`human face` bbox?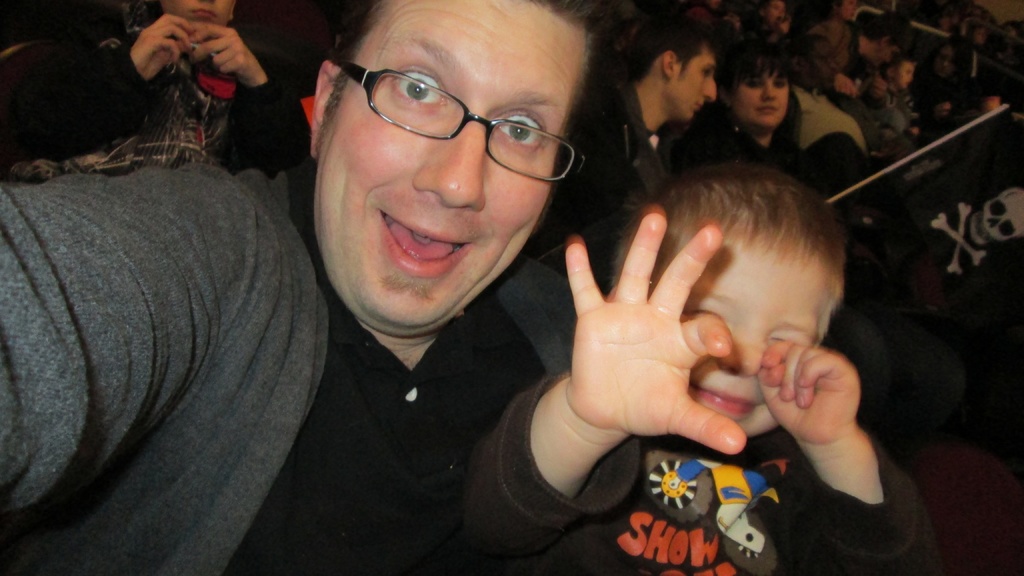
region(894, 62, 916, 87)
